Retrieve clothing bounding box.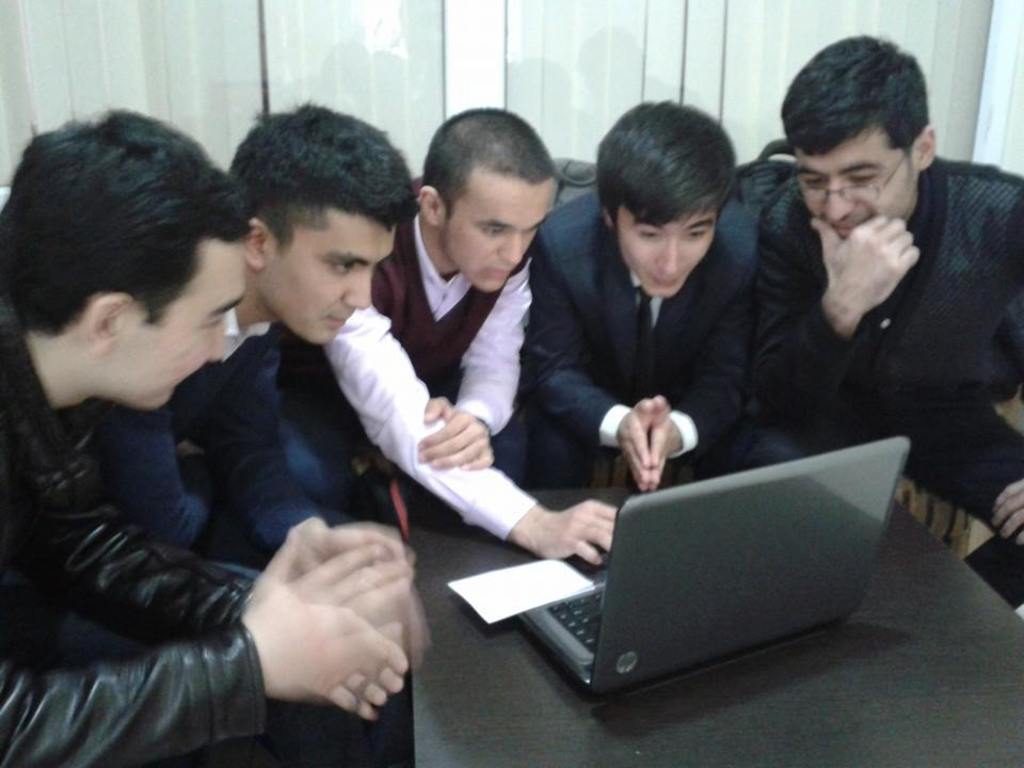
Bounding box: 0, 301, 370, 767.
